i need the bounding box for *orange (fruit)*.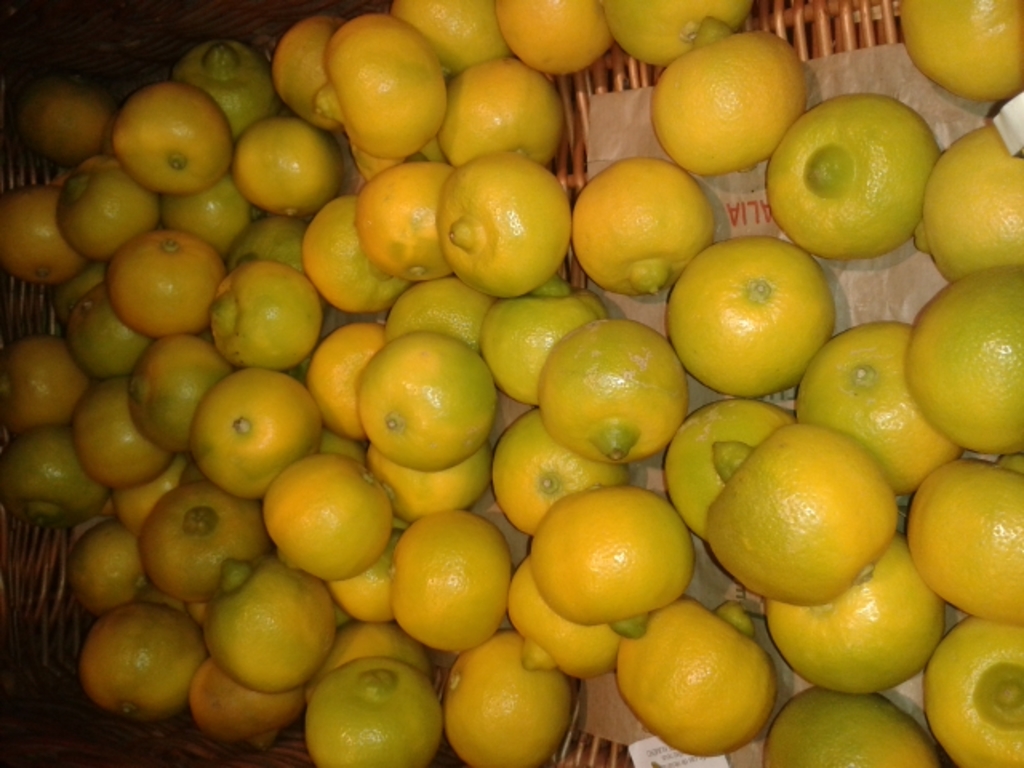
Here it is: [336, 8, 440, 133].
